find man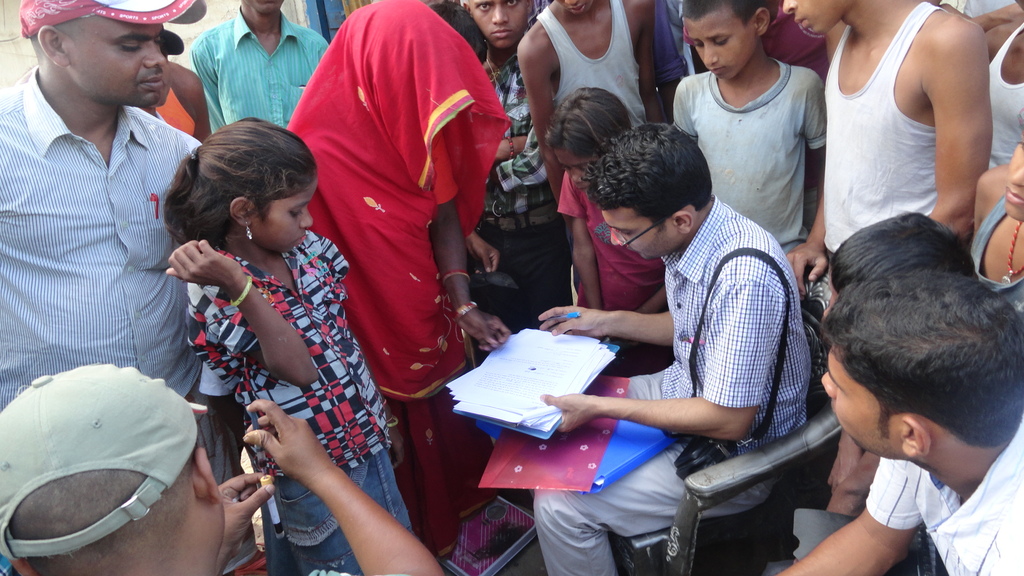
locate(189, 0, 337, 134)
